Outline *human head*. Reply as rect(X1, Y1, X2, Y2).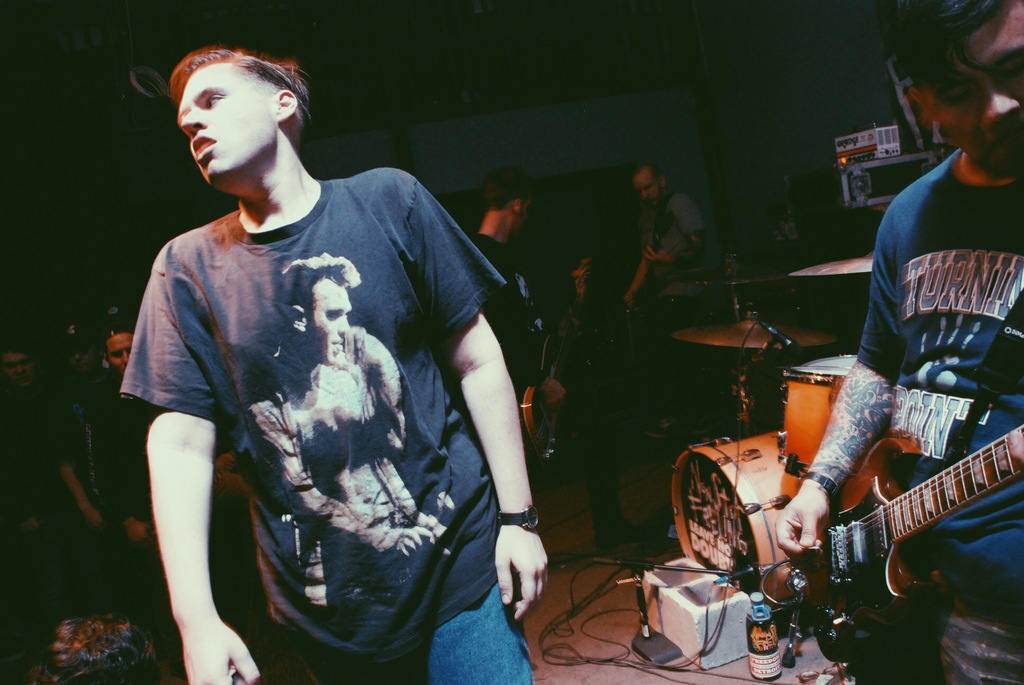
rect(106, 326, 132, 374).
